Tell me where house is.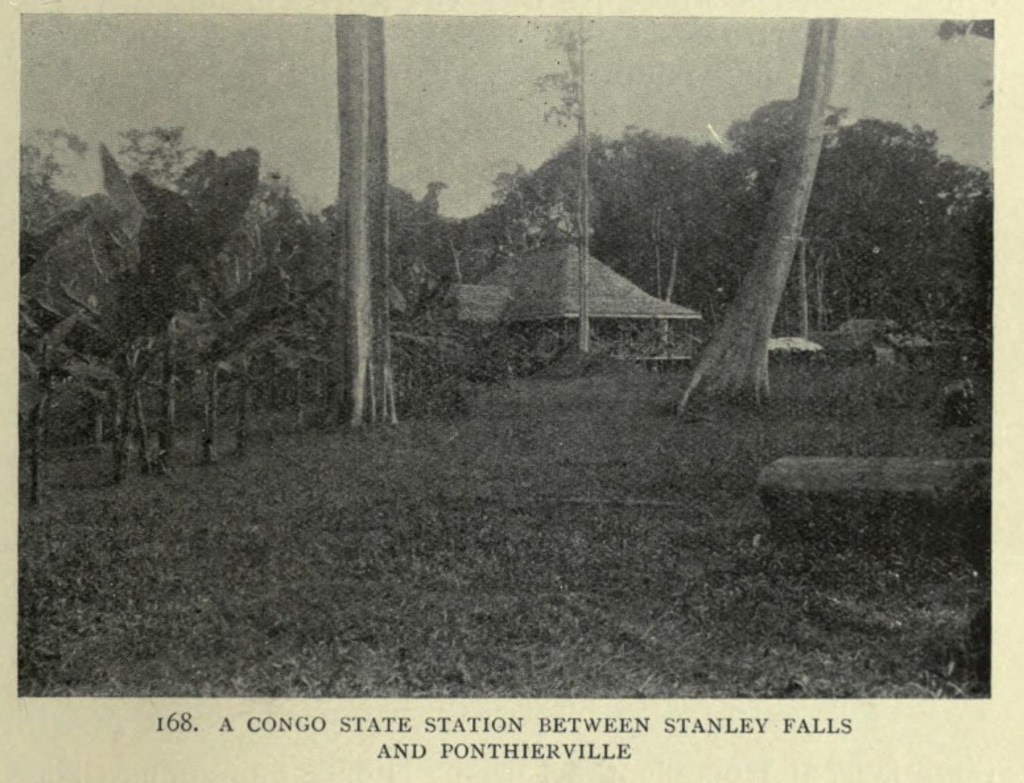
house is at left=442, top=244, right=701, bottom=367.
